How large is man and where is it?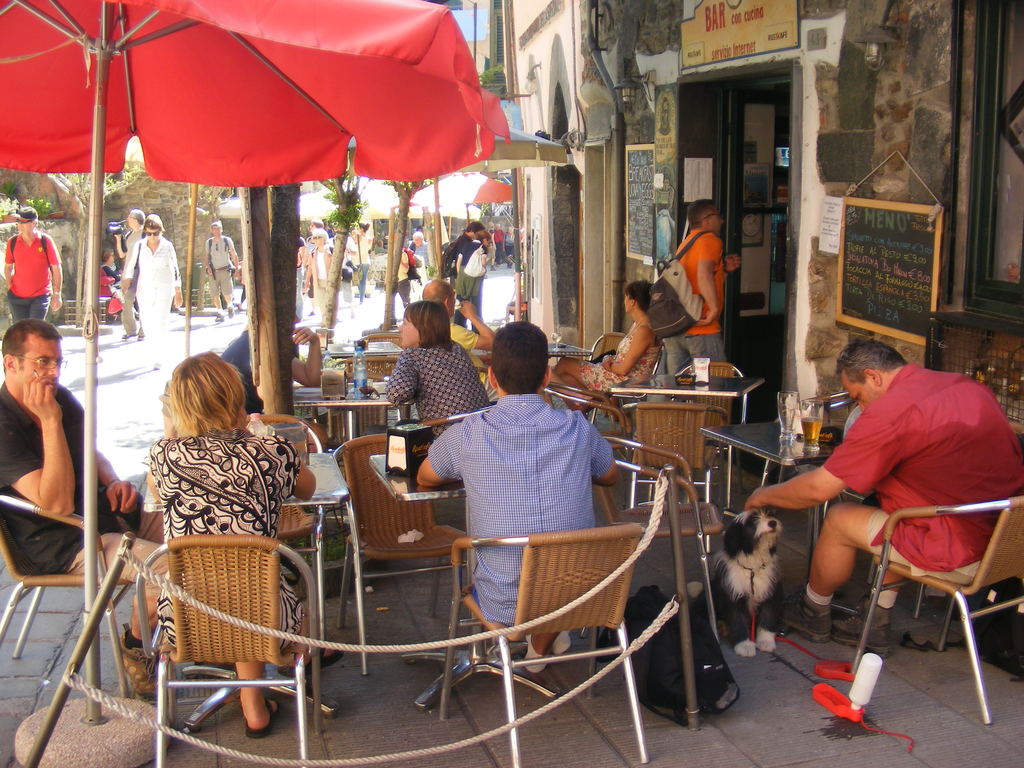
Bounding box: rect(493, 224, 507, 265).
